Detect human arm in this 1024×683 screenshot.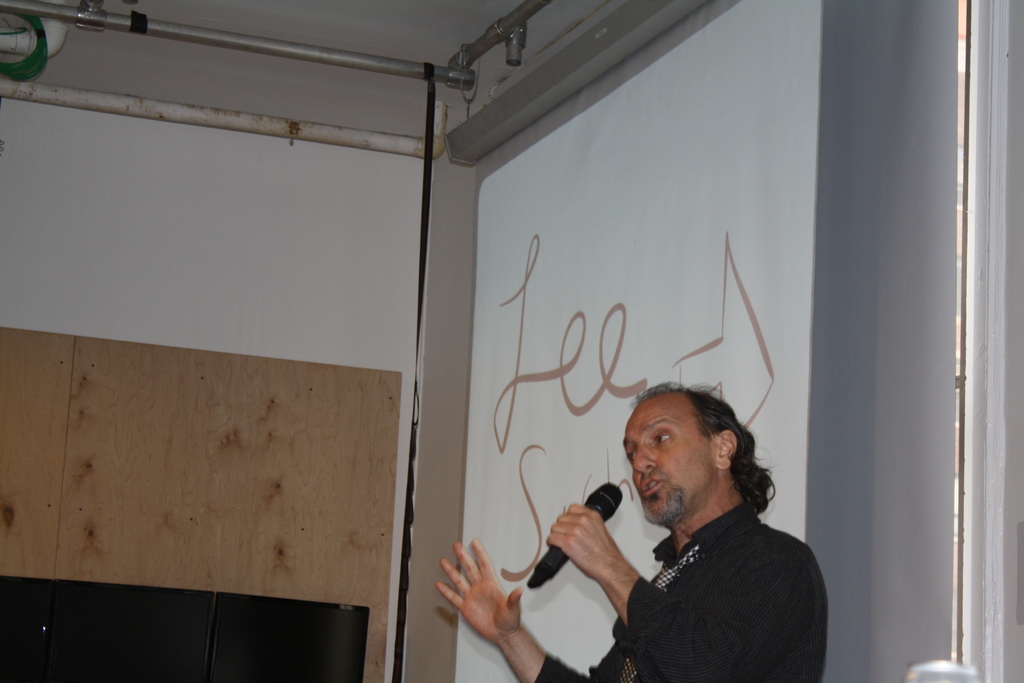
Detection: [545,501,820,682].
